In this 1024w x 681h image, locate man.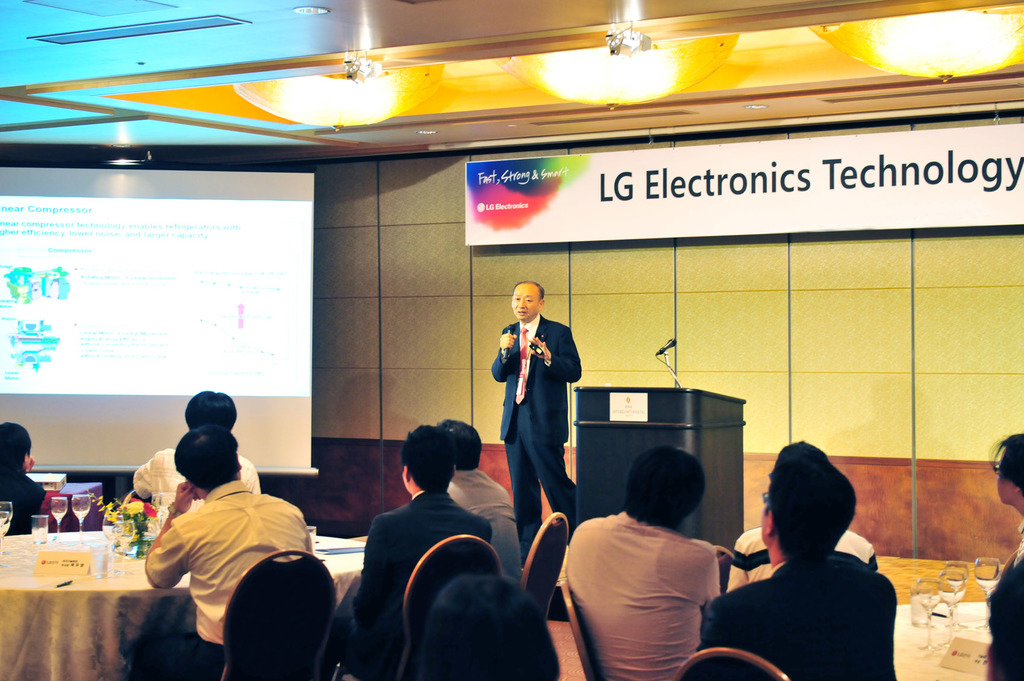
Bounding box: <box>708,452,915,674</box>.
